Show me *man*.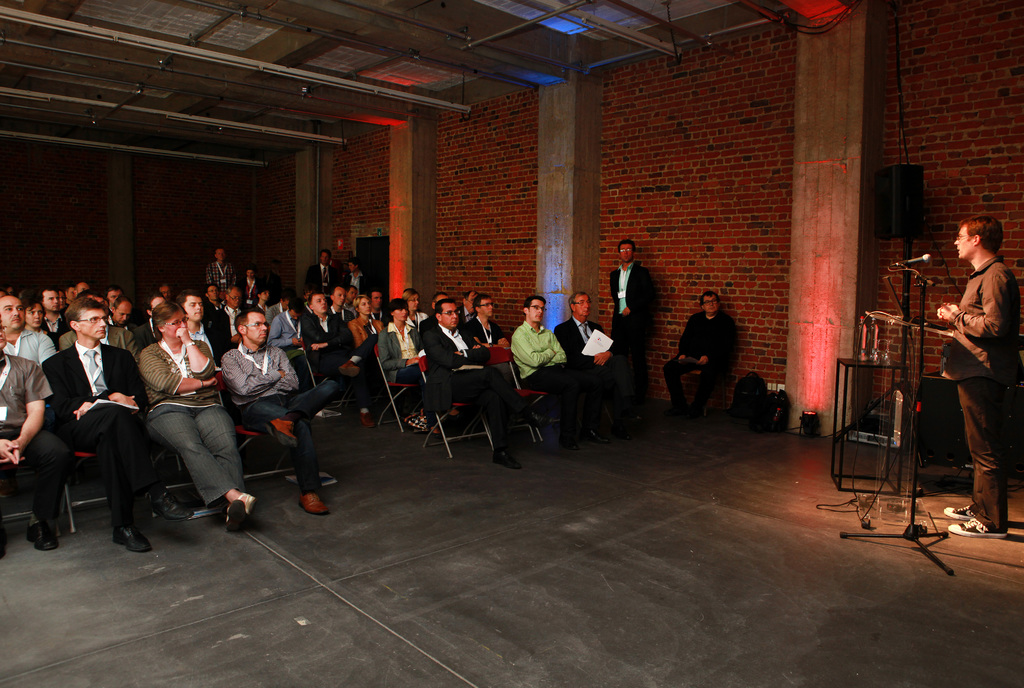
*man* is here: 463/290/479/323.
